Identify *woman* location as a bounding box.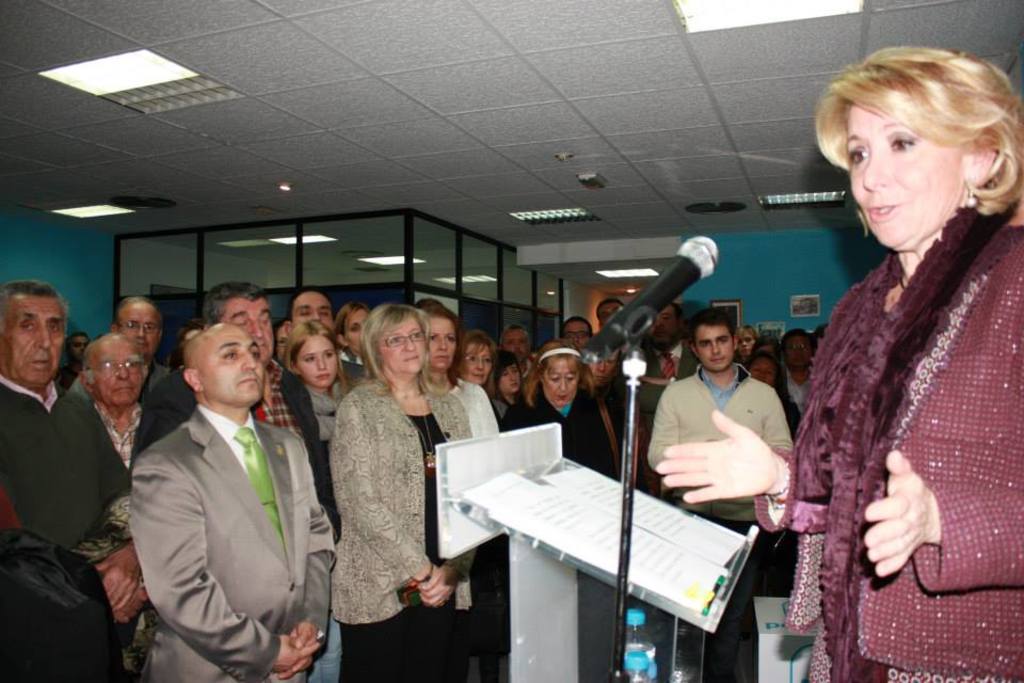
411 303 503 682.
